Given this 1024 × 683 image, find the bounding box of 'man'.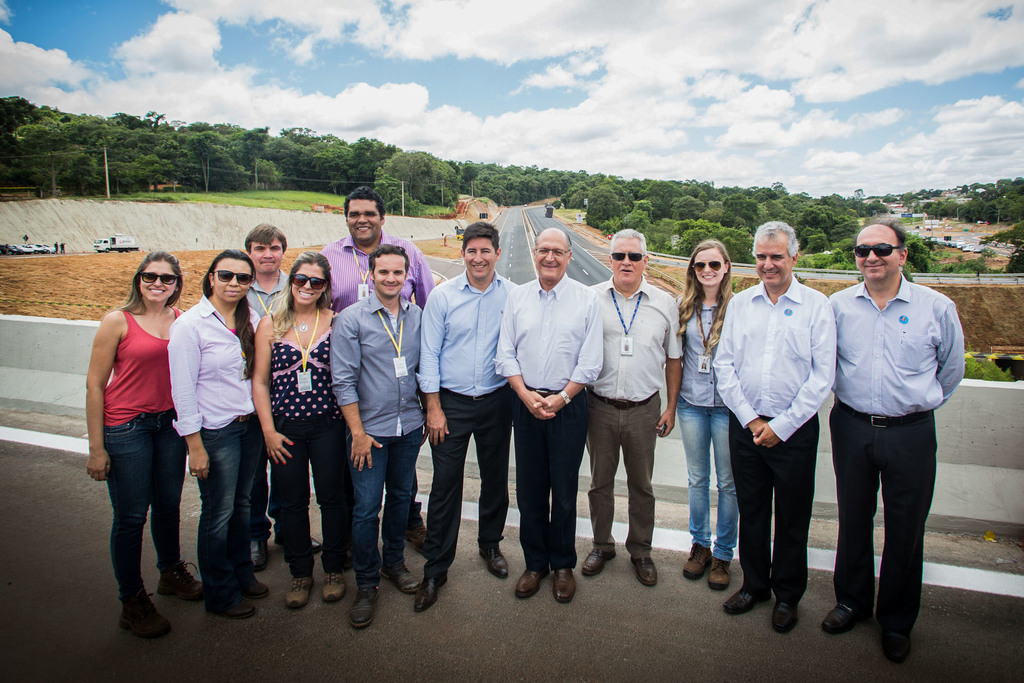
708, 220, 837, 632.
